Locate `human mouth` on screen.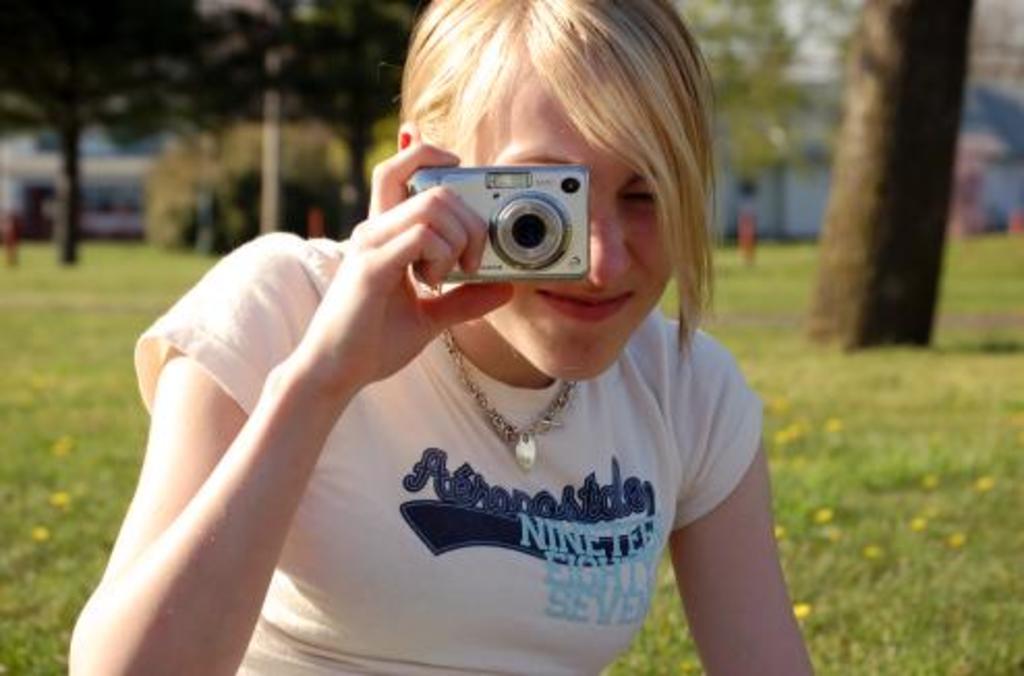
On screen at box(541, 286, 630, 323).
